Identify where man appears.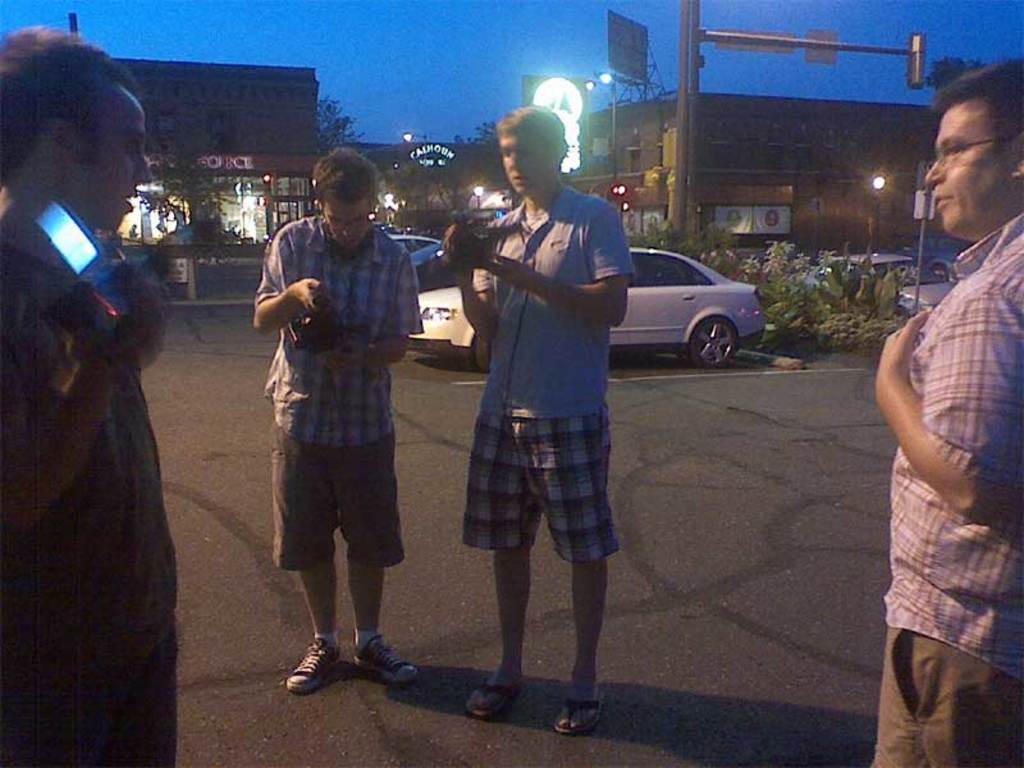
Appears at region(872, 55, 1023, 767).
